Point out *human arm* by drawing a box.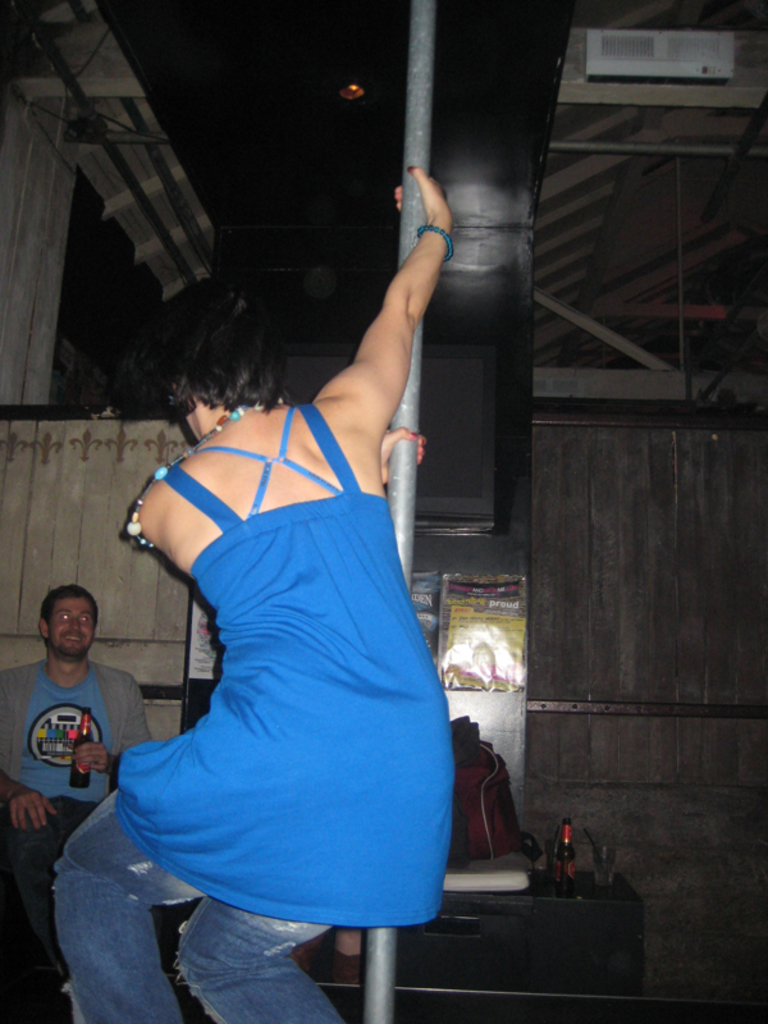
5, 764, 58, 832.
